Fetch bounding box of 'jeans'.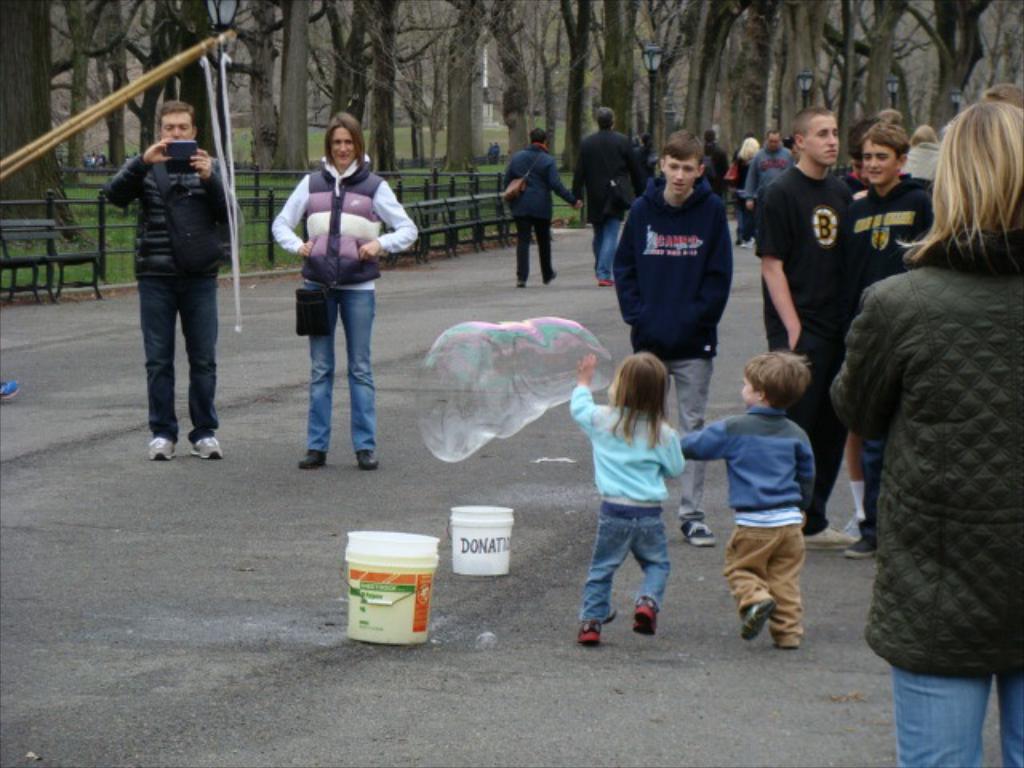
Bbox: 666:358:712:530.
